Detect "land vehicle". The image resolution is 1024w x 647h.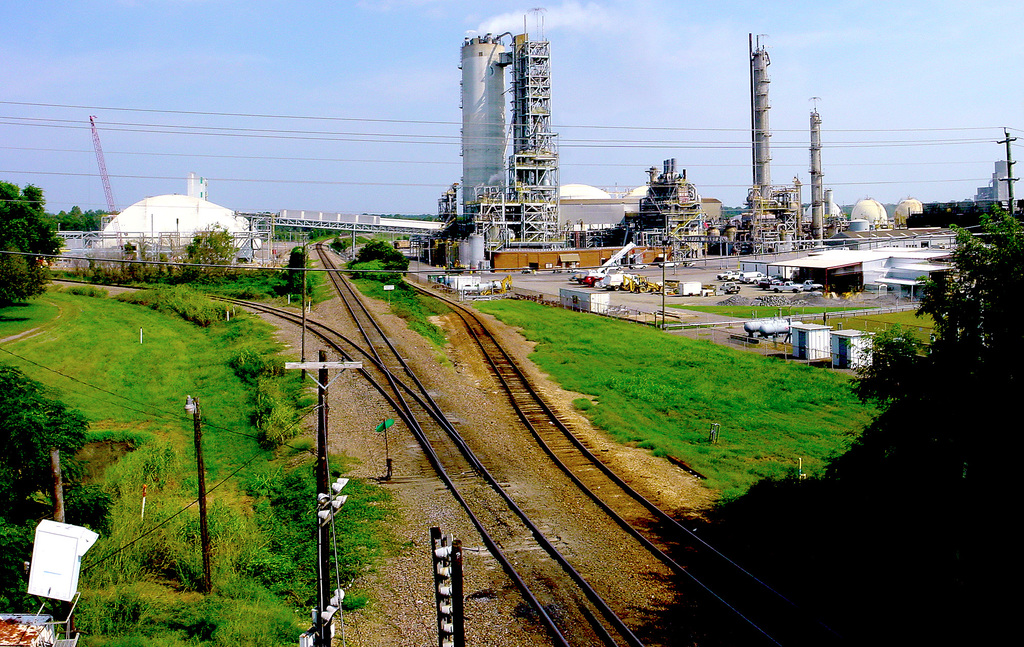
[721, 285, 737, 291].
